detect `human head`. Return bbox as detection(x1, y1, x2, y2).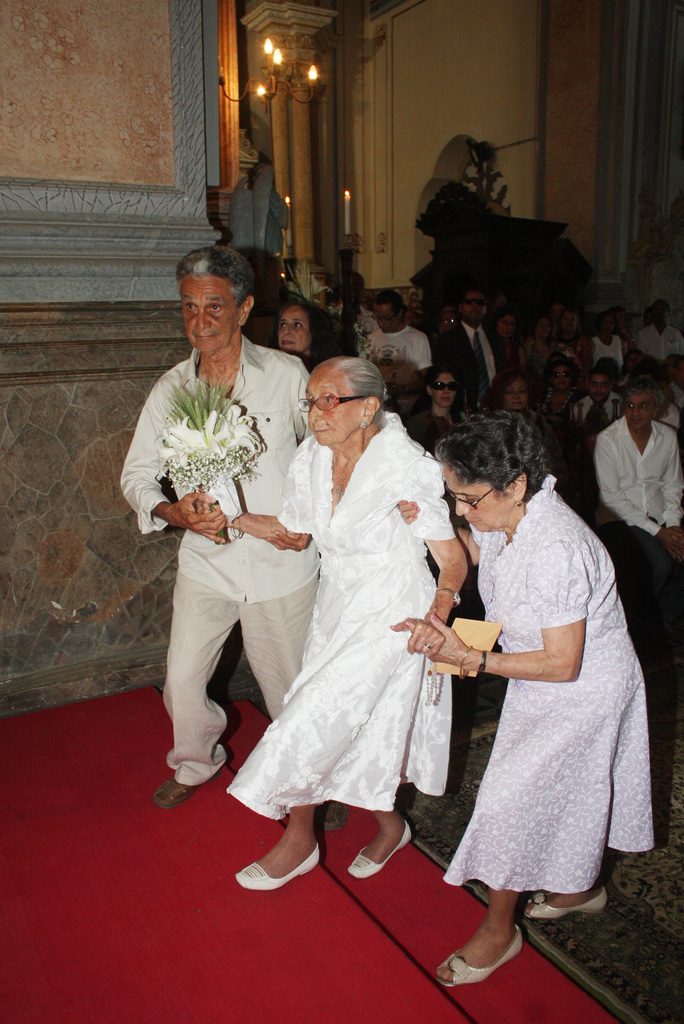
detection(590, 371, 611, 401).
